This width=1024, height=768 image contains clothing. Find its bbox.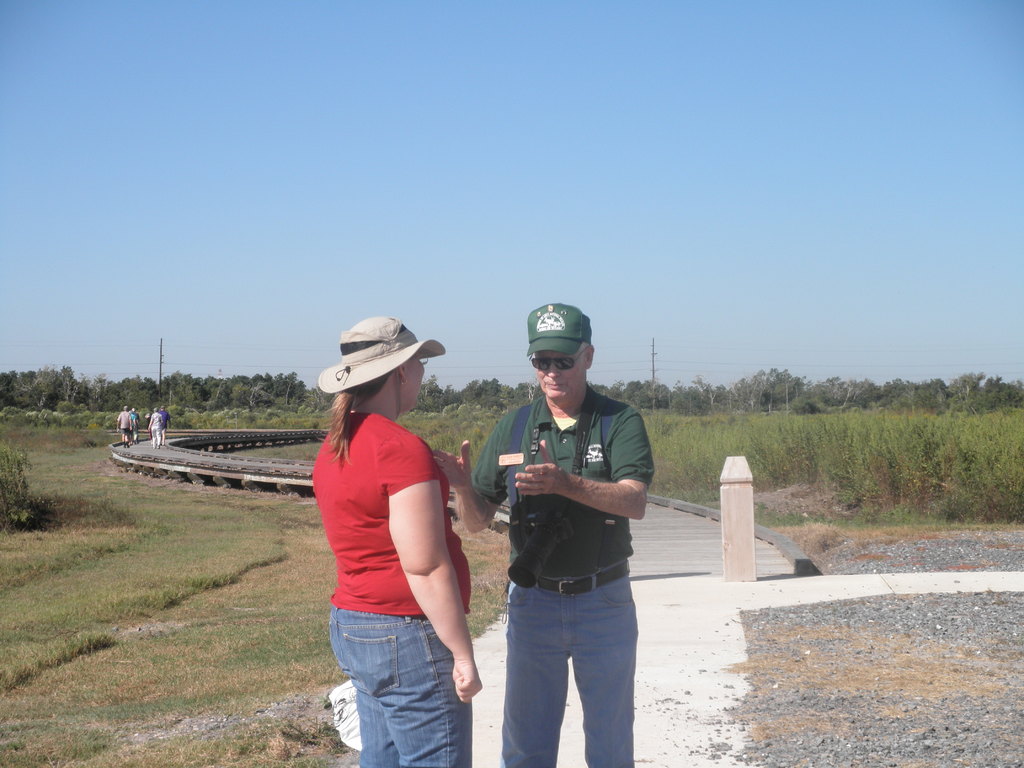
{"x1": 465, "y1": 384, "x2": 650, "y2": 767}.
